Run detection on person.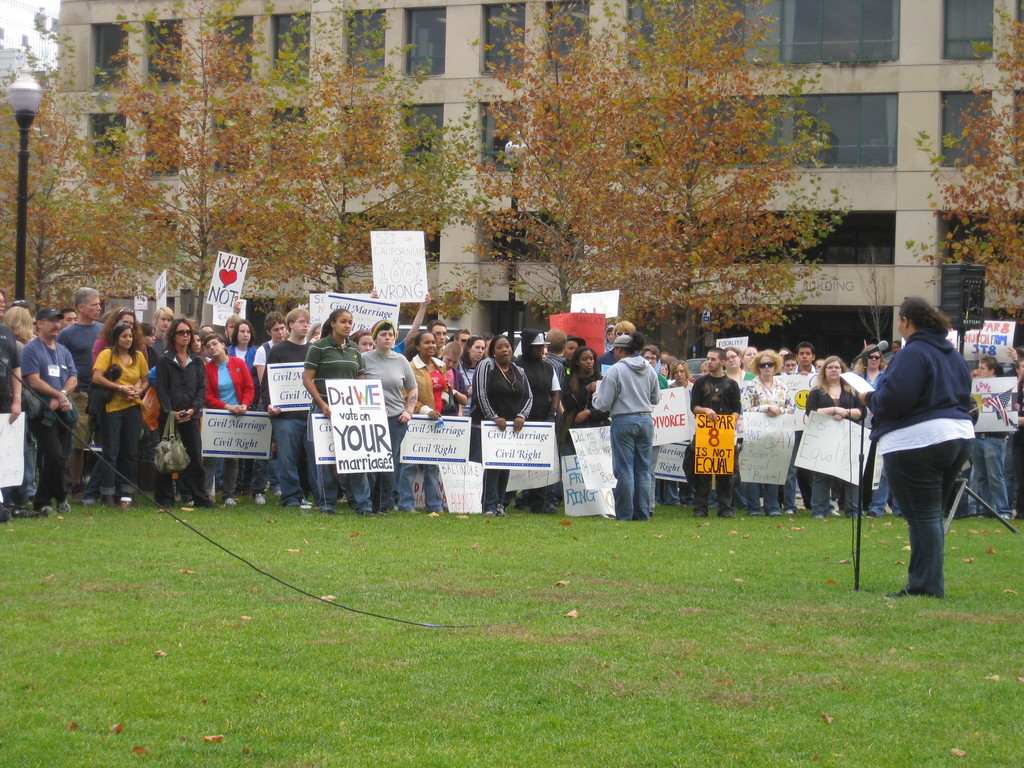
Result: {"x1": 202, "y1": 333, "x2": 253, "y2": 504}.
